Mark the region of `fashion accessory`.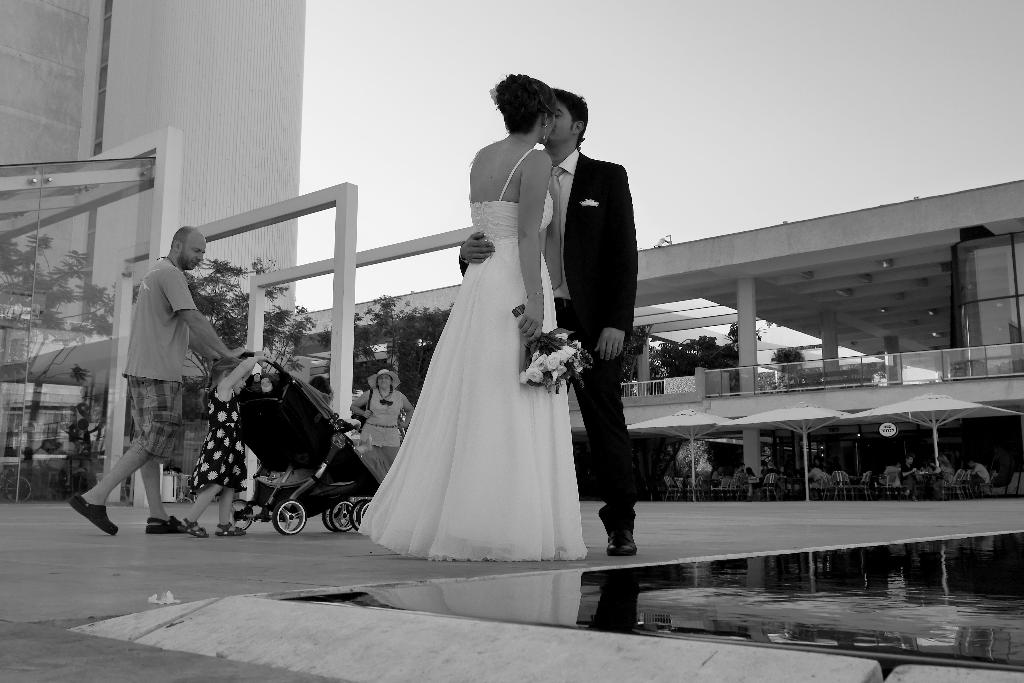
Region: bbox(155, 254, 176, 266).
